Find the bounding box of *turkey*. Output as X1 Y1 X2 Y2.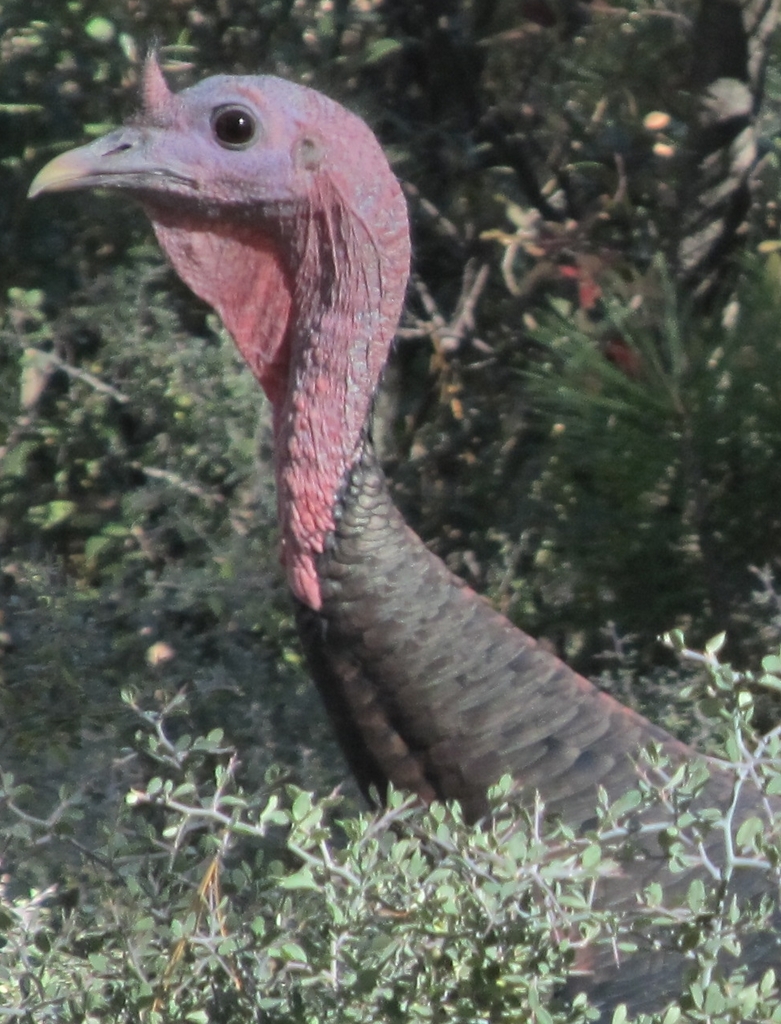
27 33 780 1023.
